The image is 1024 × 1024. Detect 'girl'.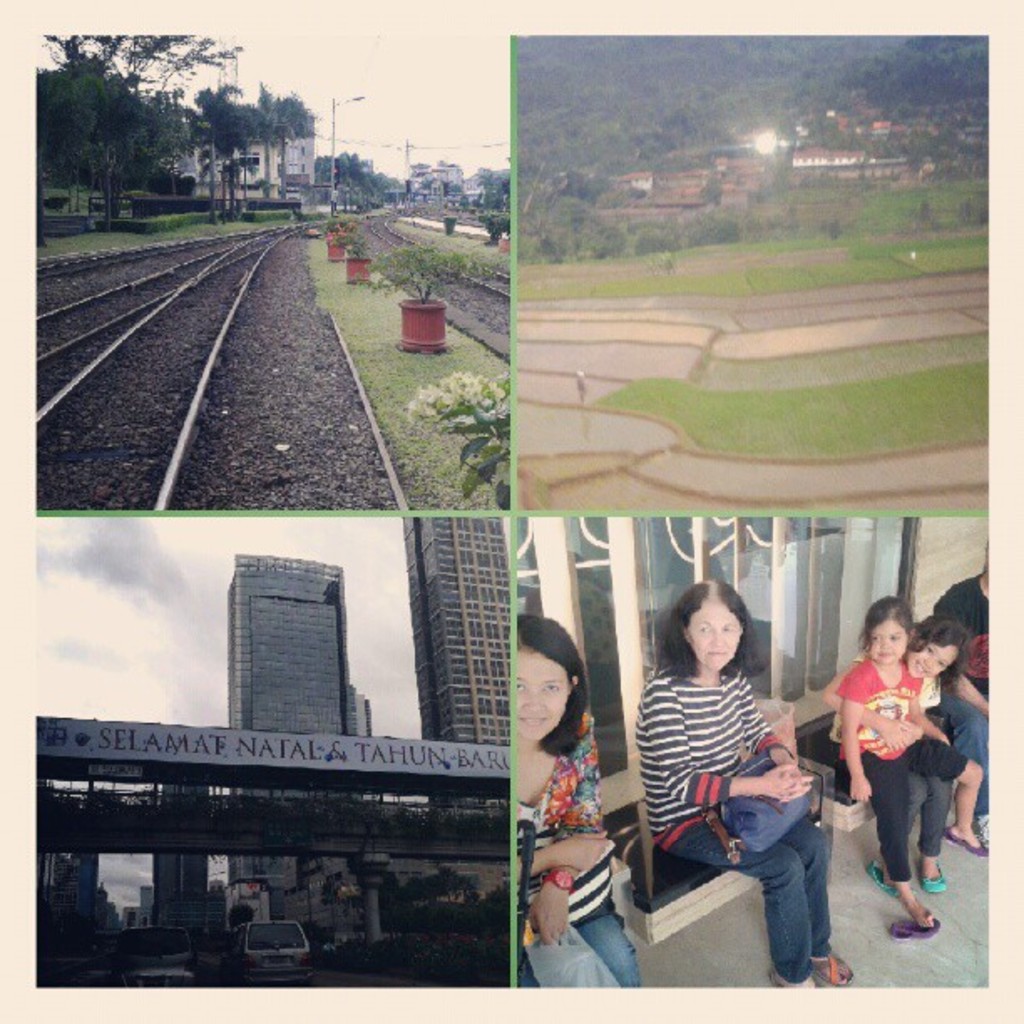
Detection: (left=837, top=597, right=980, bottom=930).
